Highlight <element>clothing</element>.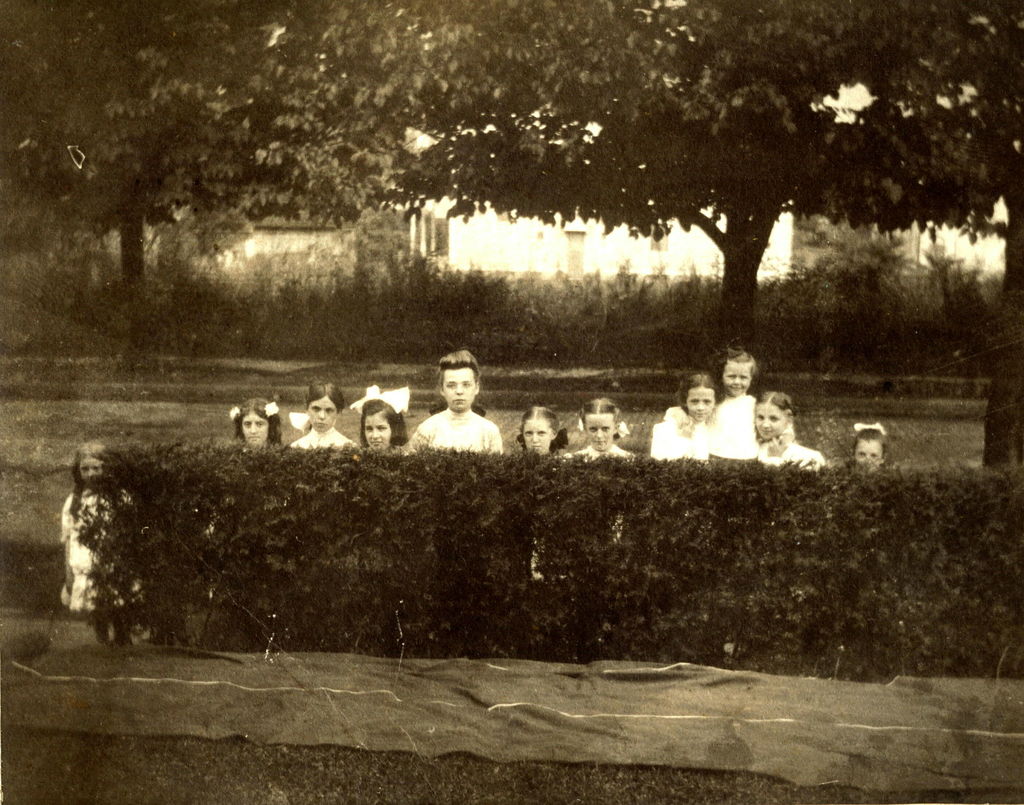
Highlighted region: detection(527, 450, 574, 582).
